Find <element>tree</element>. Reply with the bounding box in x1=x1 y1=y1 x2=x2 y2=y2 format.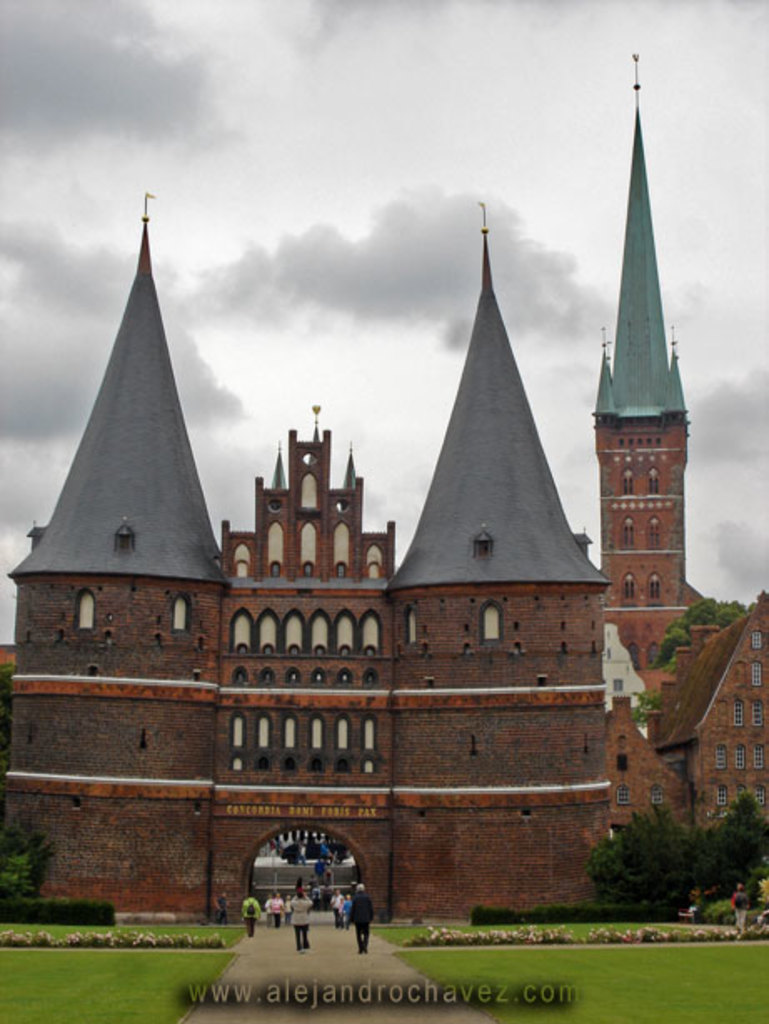
x1=591 y1=809 x2=727 y2=899.
